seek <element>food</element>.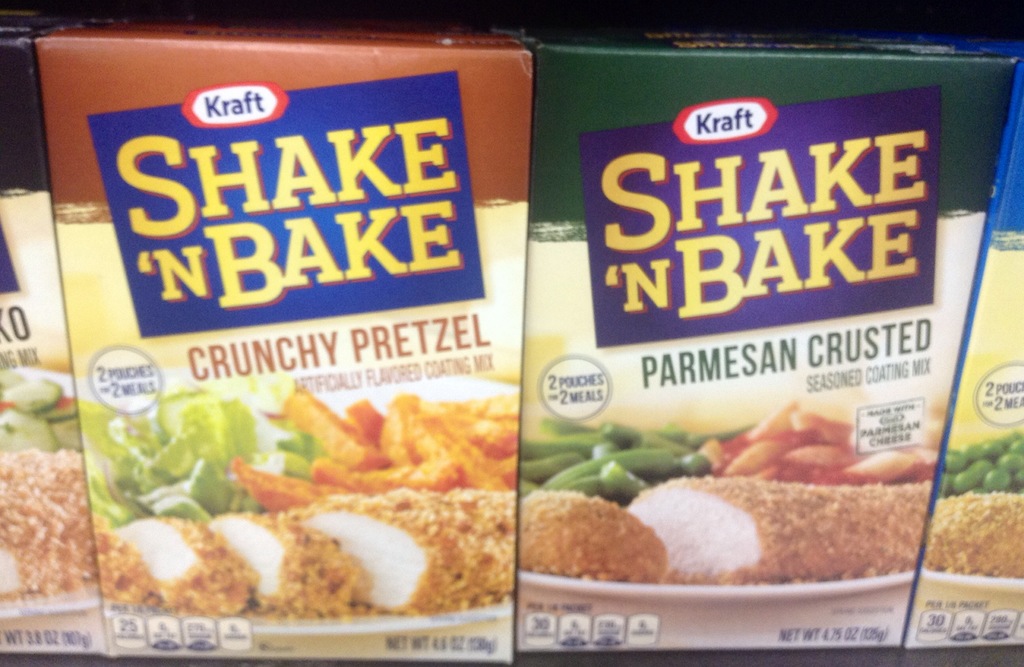
Rect(207, 510, 370, 613).
